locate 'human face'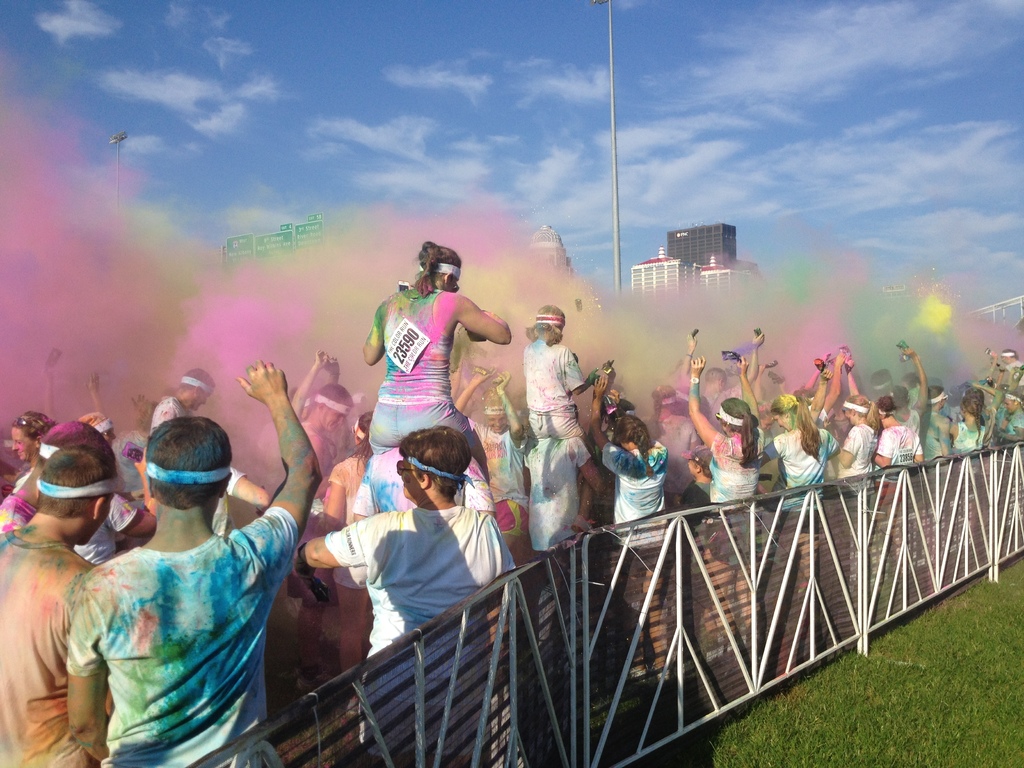
[x1=321, y1=406, x2=352, y2=433]
